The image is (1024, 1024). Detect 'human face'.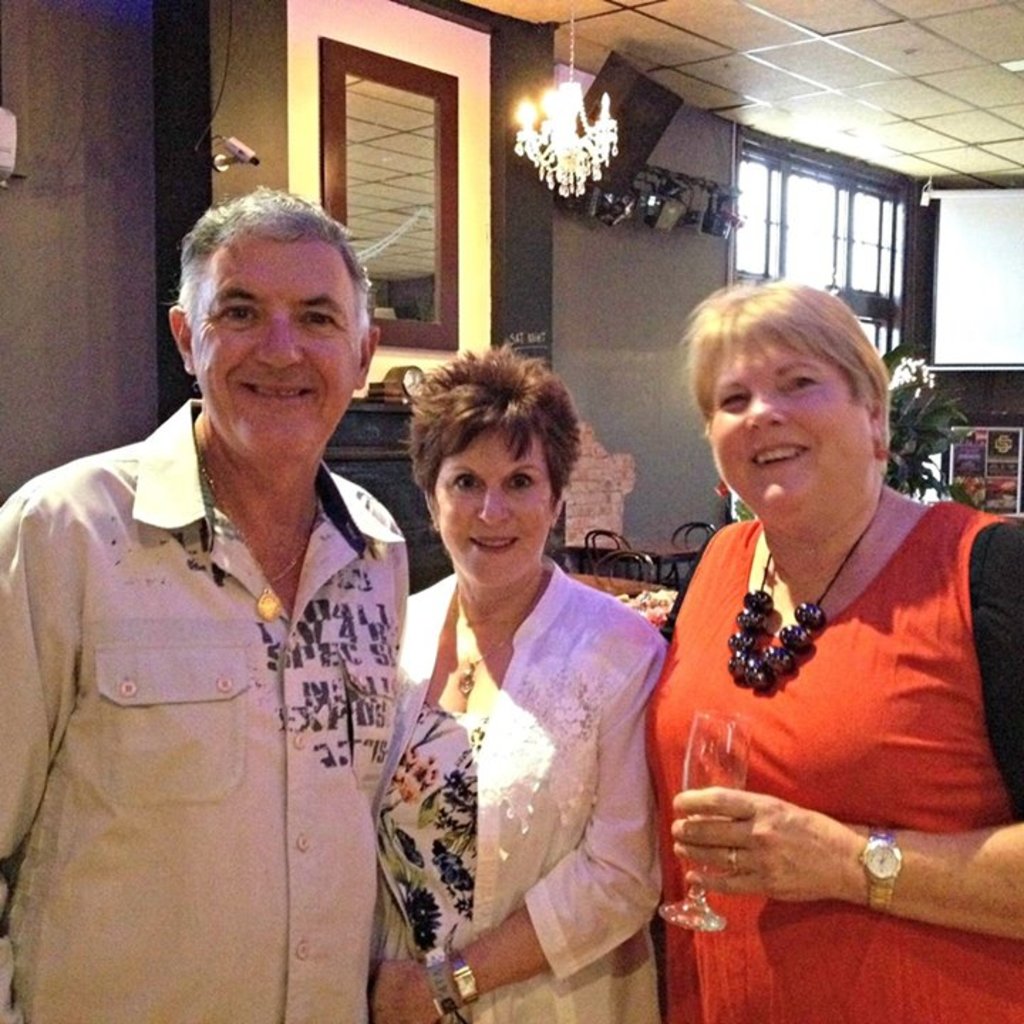
Detection: l=430, t=435, r=553, b=582.
